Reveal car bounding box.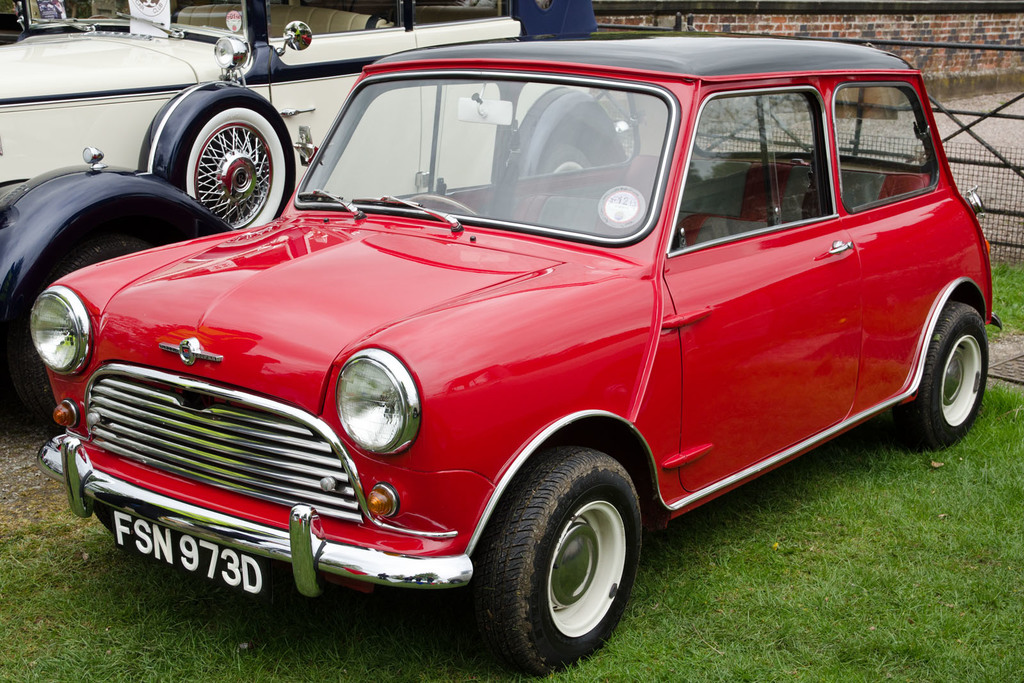
Revealed: l=0, t=0, r=639, b=417.
